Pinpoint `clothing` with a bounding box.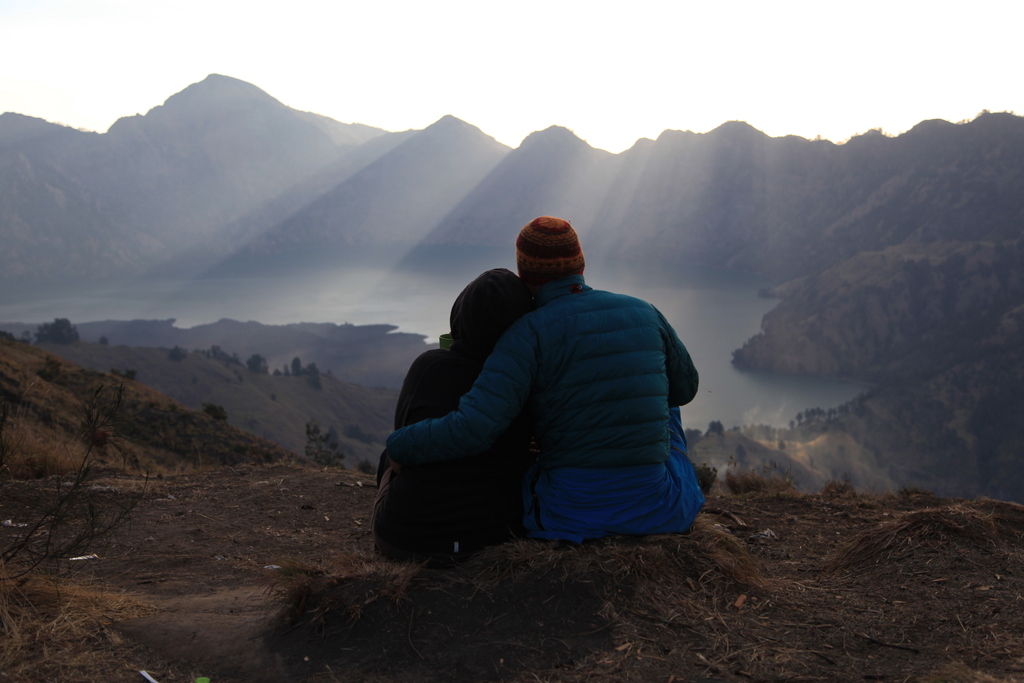
389, 340, 489, 564.
